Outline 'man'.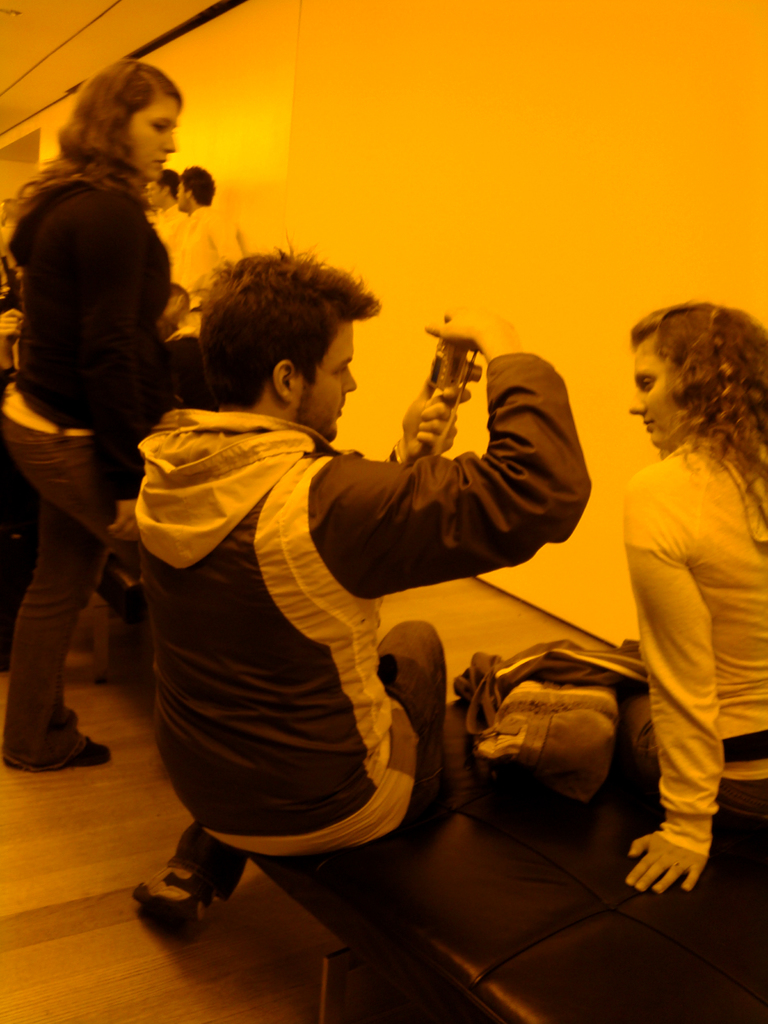
Outline: left=142, top=163, right=191, bottom=273.
